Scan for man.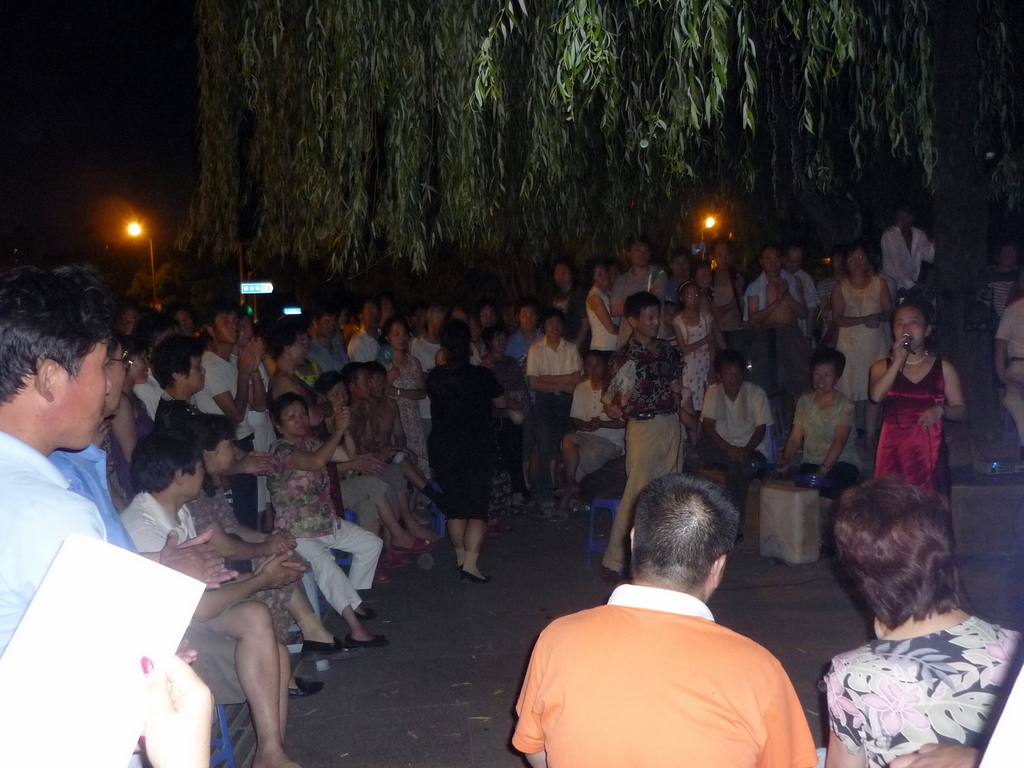
Scan result: [510,487,830,764].
